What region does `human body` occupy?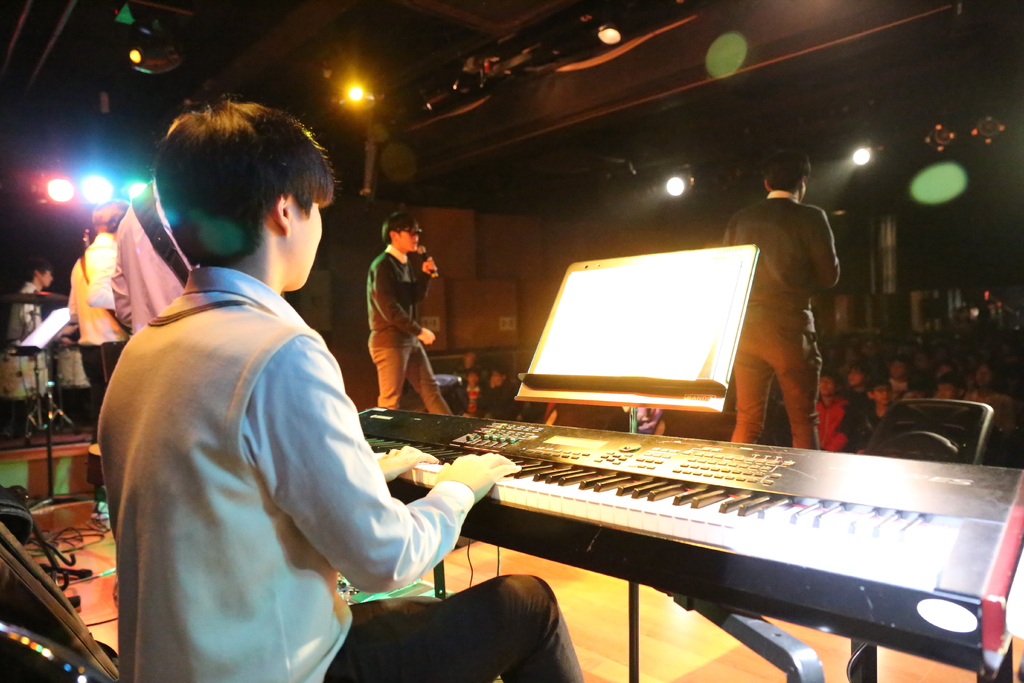
locate(838, 363, 865, 438).
